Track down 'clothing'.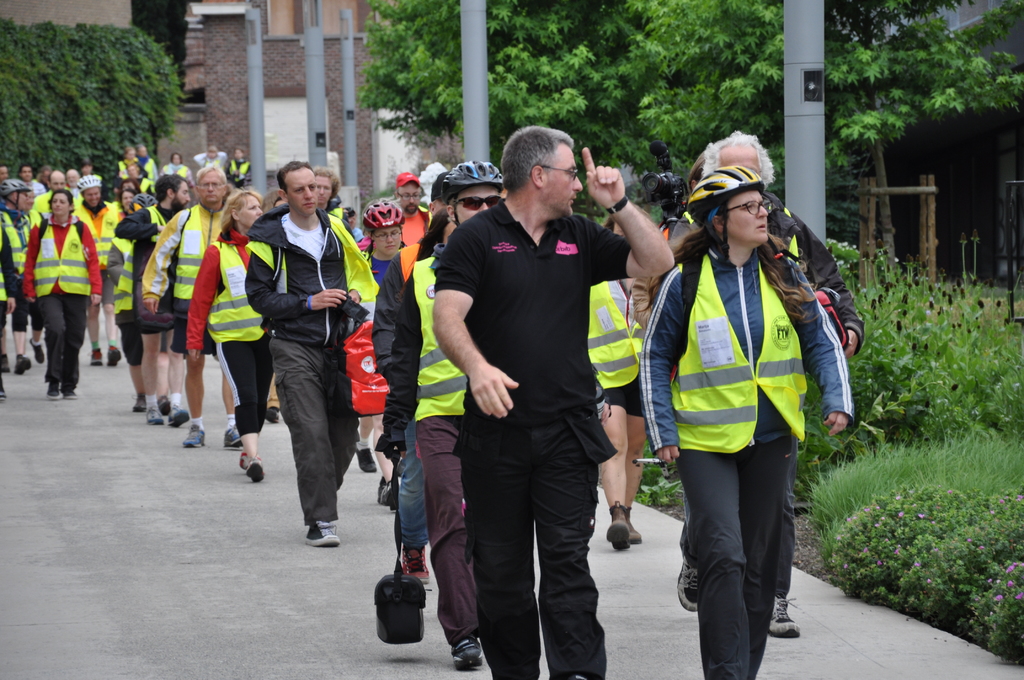
Tracked to locate(779, 200, 858, 328).
